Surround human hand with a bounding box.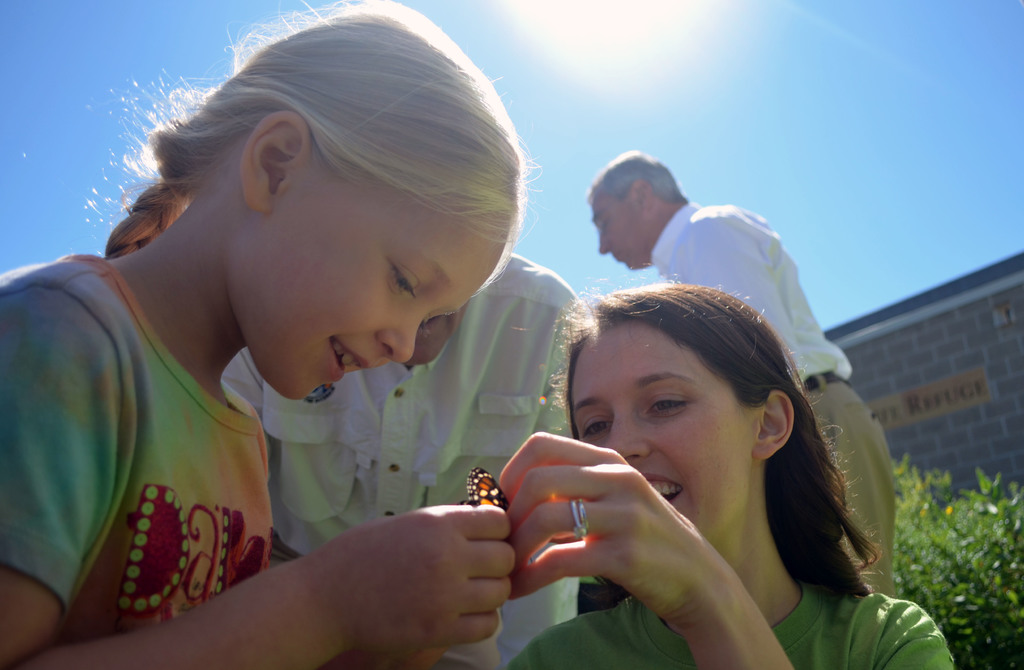
<box>346,646,444,669</box>.
